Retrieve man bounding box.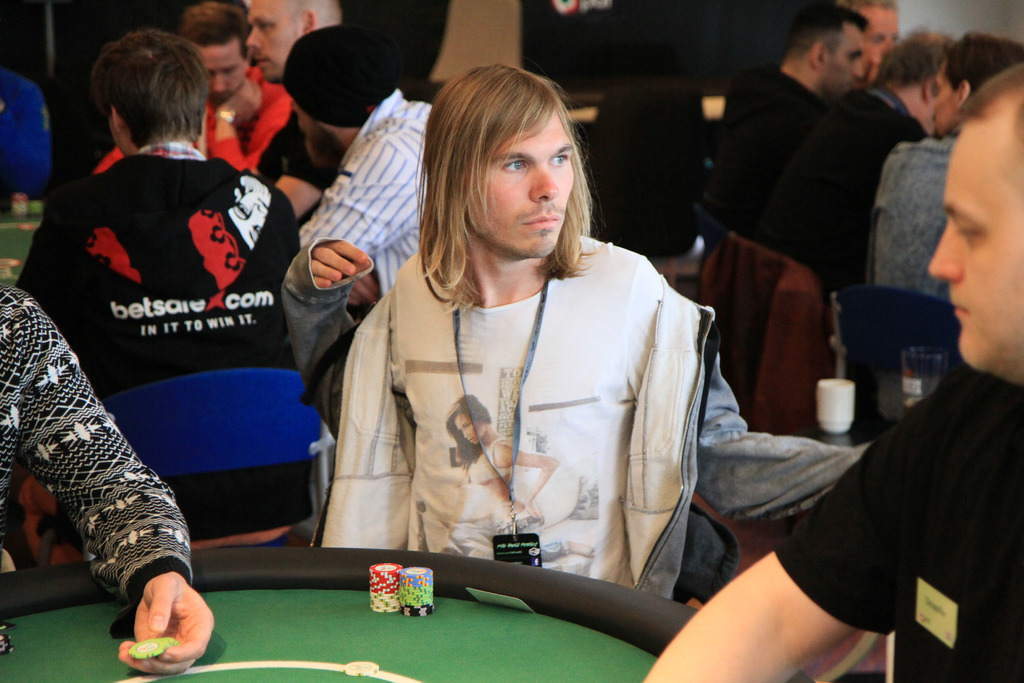
Bounding box: detection(40, 36, 313, 525).
